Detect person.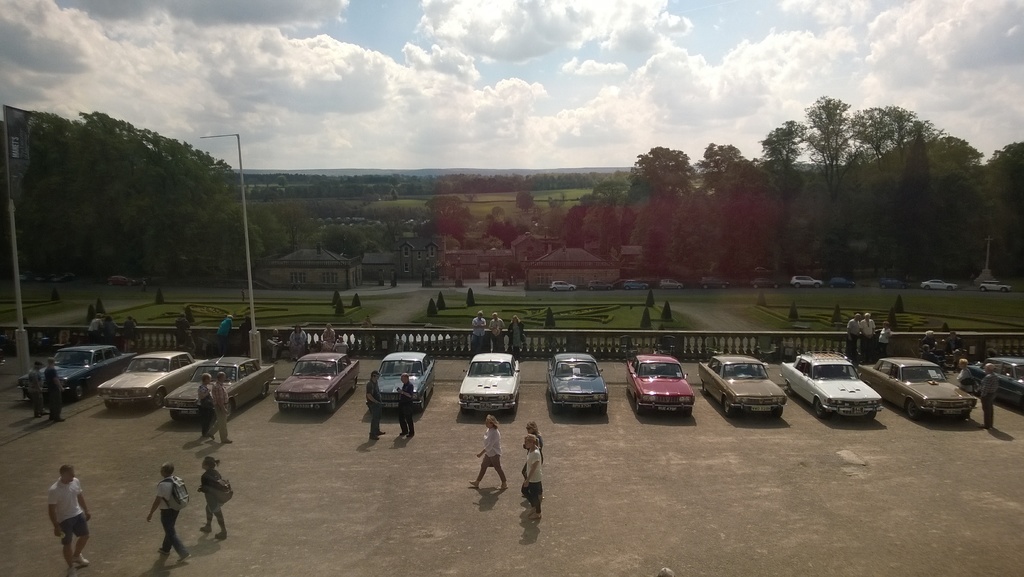
Detected at bbox=(470, 412, 509, 489).
